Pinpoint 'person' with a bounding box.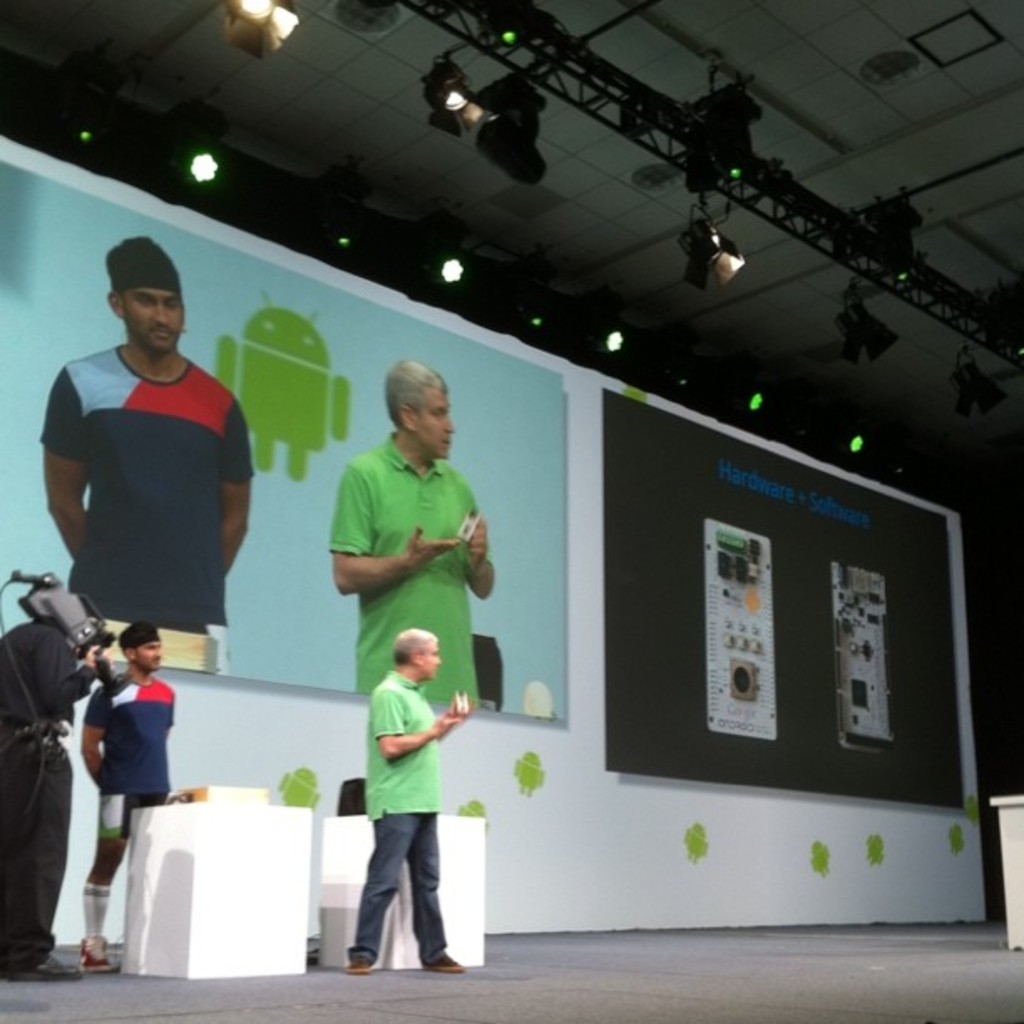
(x1=35, y1=238, x2=261, y2=683).
